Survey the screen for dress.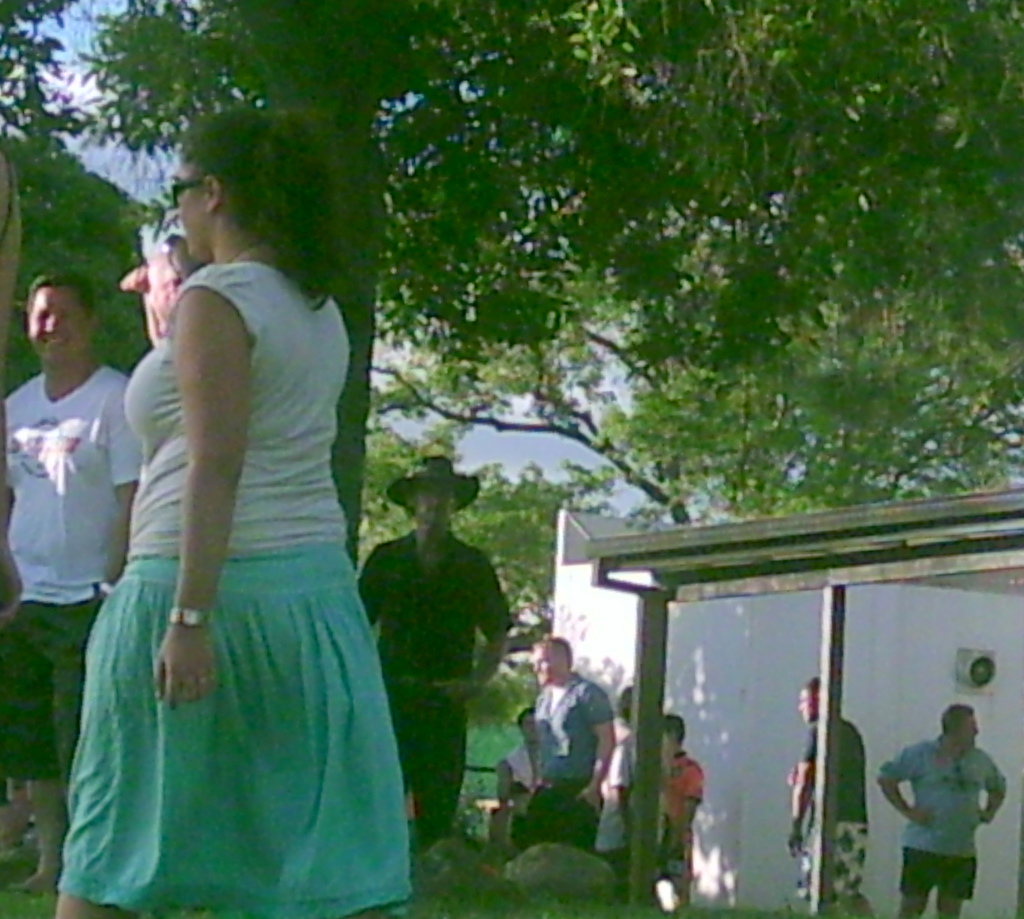
Survey found: <bbox>53, 269, 412, 918</bbox>.
